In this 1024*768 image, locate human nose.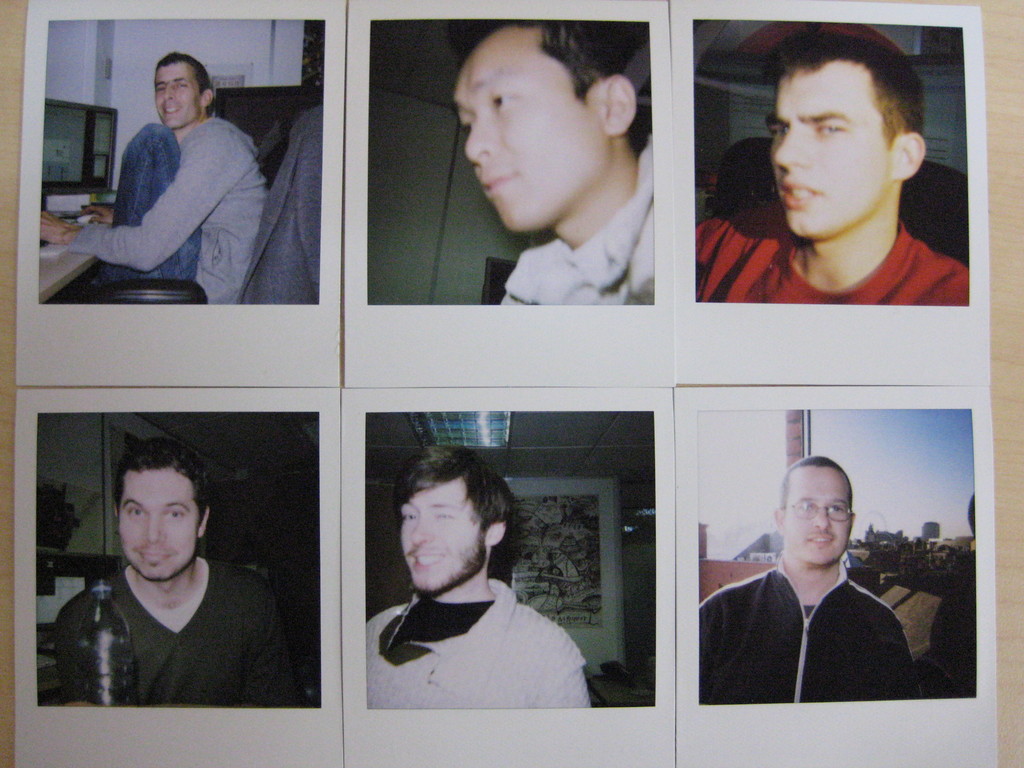
Bounding box: [148,517,165,545].
